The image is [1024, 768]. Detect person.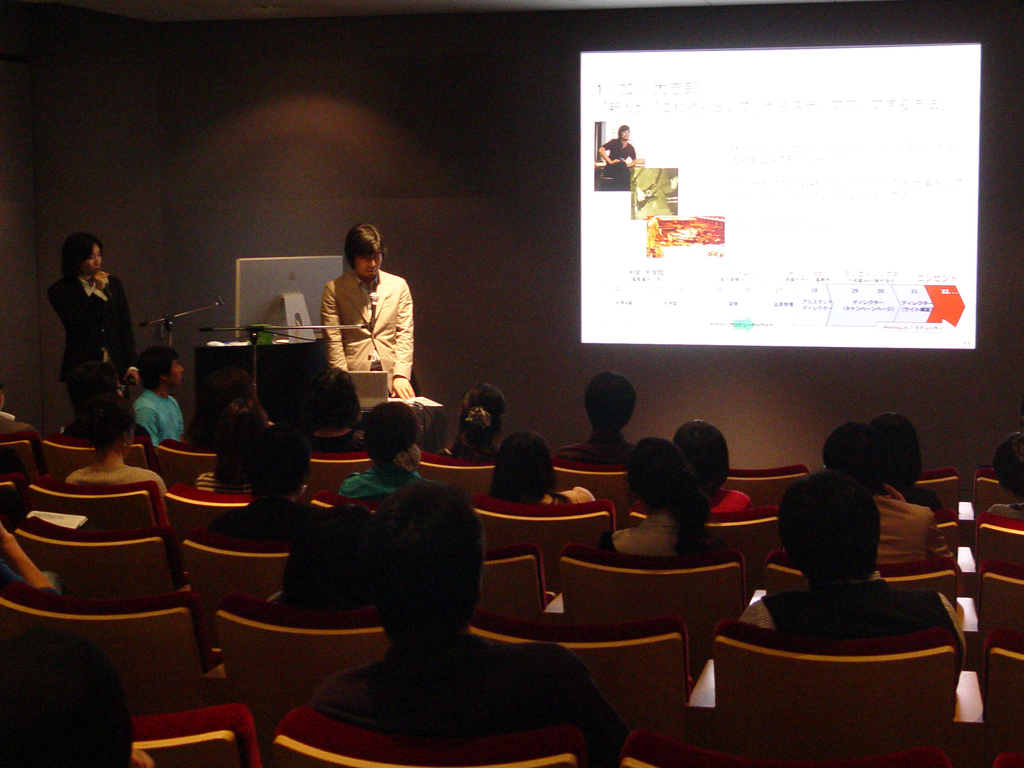
Detection: select_region(744, 471, 964, 657).
